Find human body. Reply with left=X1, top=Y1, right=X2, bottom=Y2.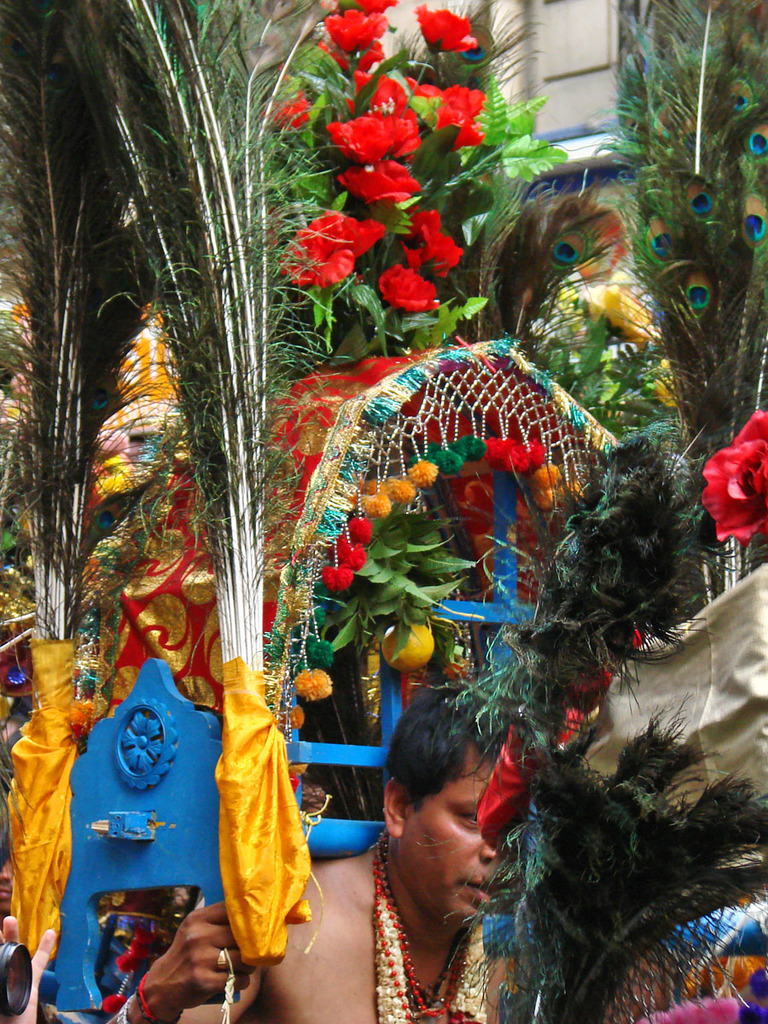
left=0, top=912, right=57, bottom=1023.
